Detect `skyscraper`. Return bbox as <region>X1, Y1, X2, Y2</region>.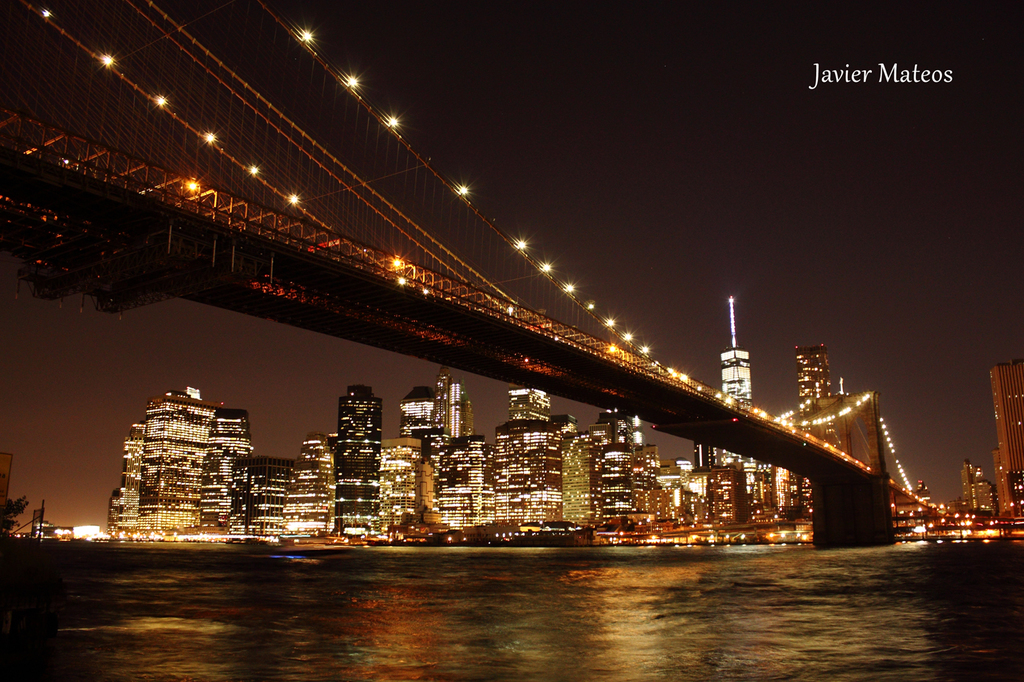
<region>99, 380, 256, 545</region>.
